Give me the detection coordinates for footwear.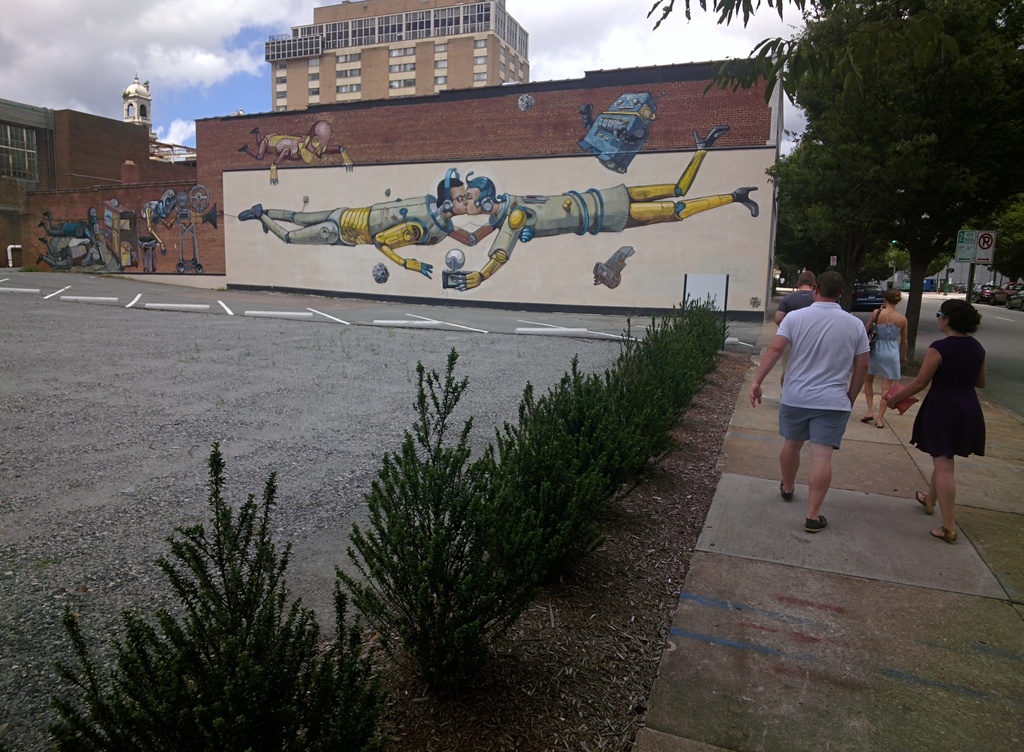
bbox(38, 236, 45, 241).
